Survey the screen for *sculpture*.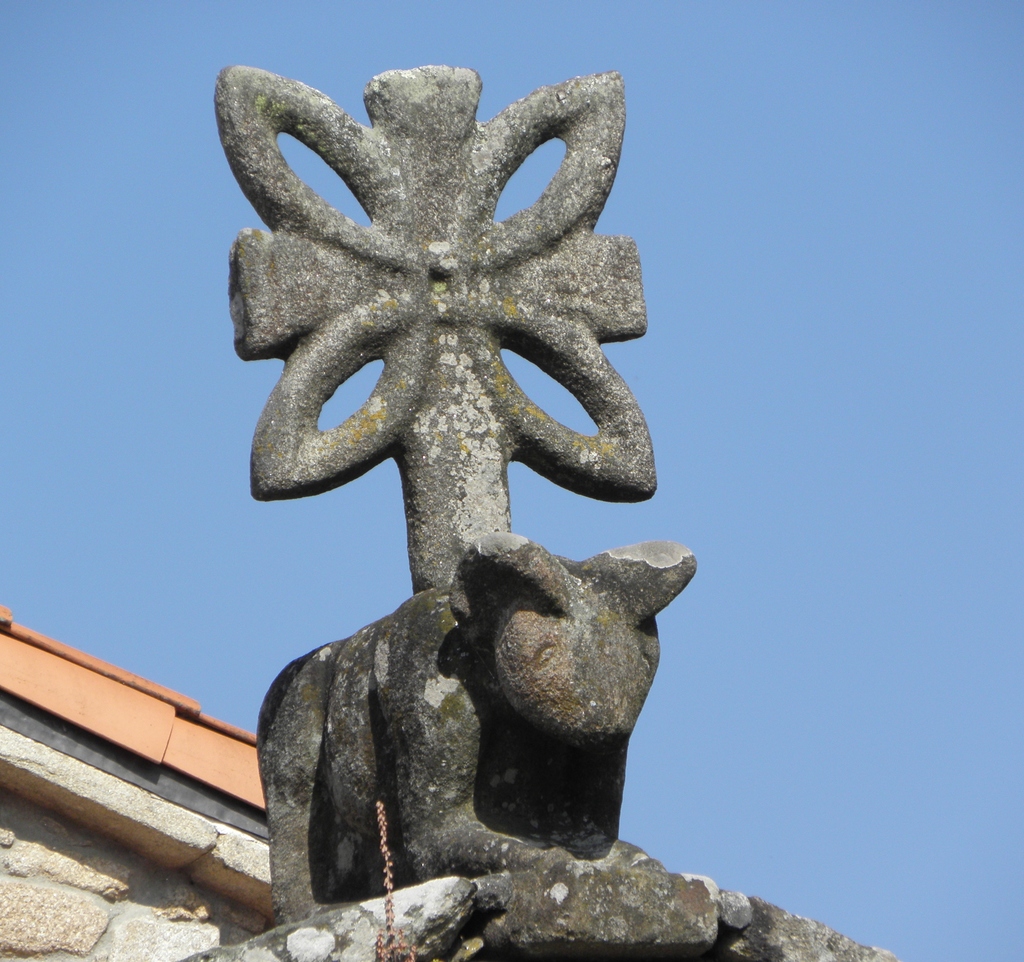
Survey found: [left=166, top=540, right=936, bottom=960].
